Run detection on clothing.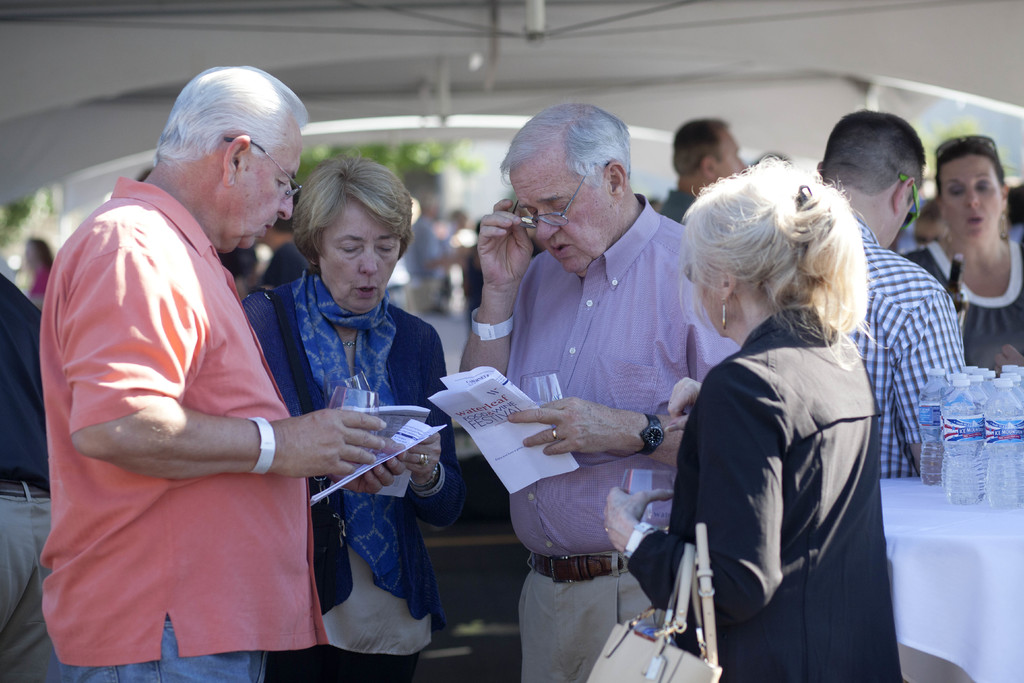
Result: 894, 238, 1023, 375.
